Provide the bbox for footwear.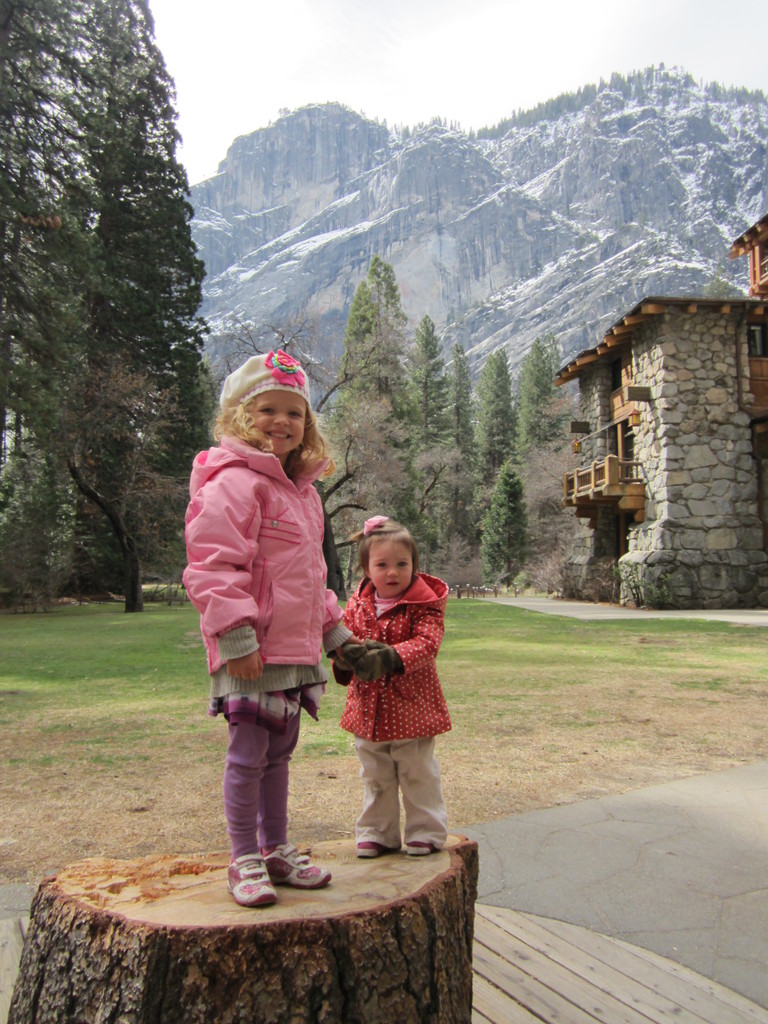
bbox=[228, 847, 276, 914].
